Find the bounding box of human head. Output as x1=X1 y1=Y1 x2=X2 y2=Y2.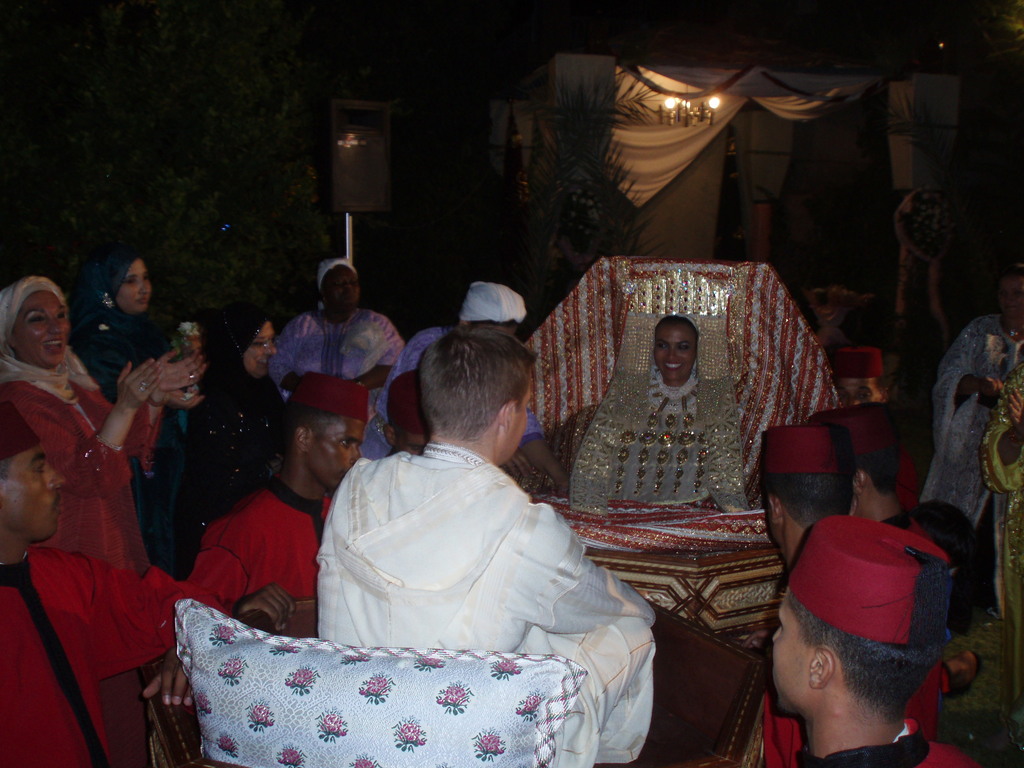
x1=282 y1=364 x2=366 y2=488.
